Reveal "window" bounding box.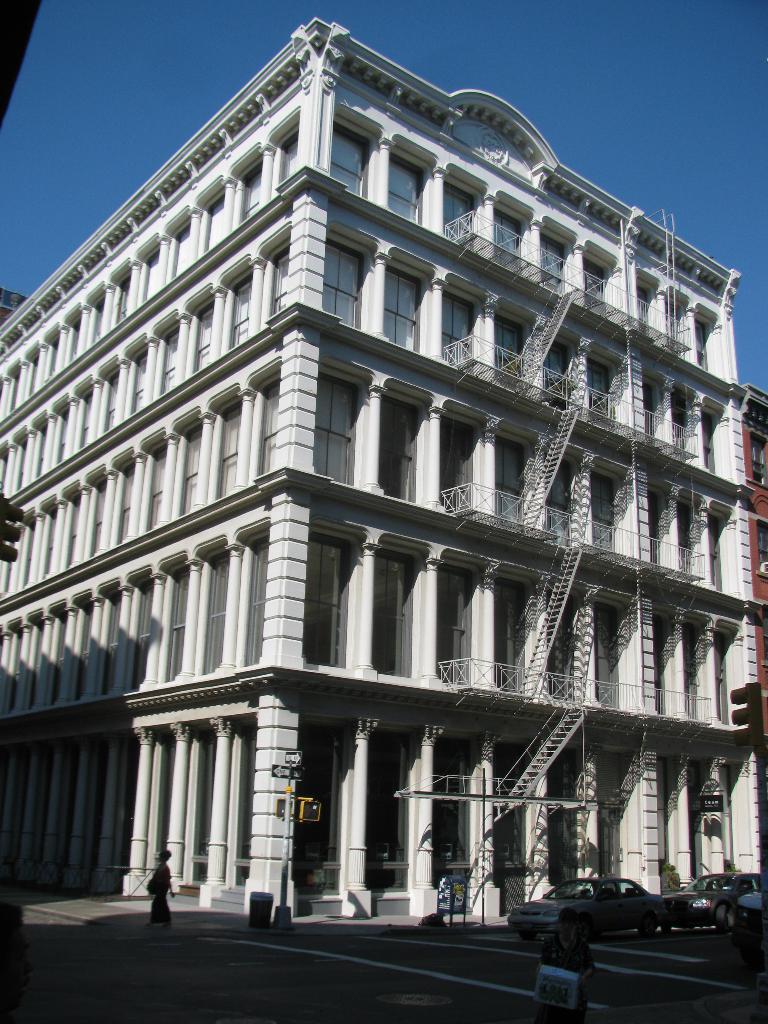
Revealed: <bbox>691, 319, 710, 369</bbox>.
